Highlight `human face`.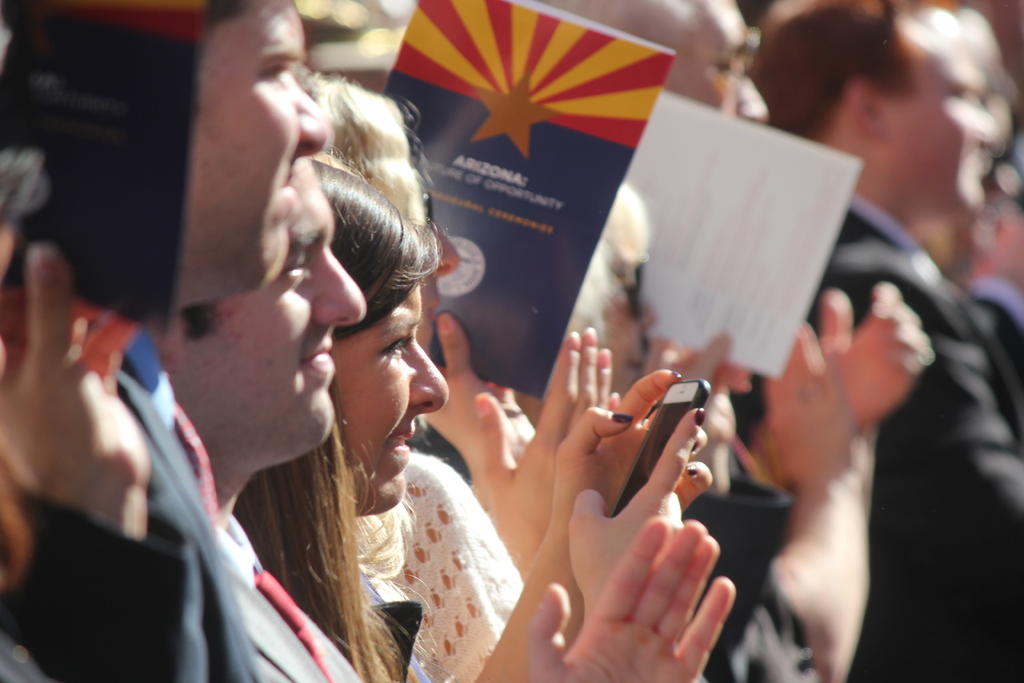
Highlighted region: x1=163, y1=153, x2=366, y2=502.
